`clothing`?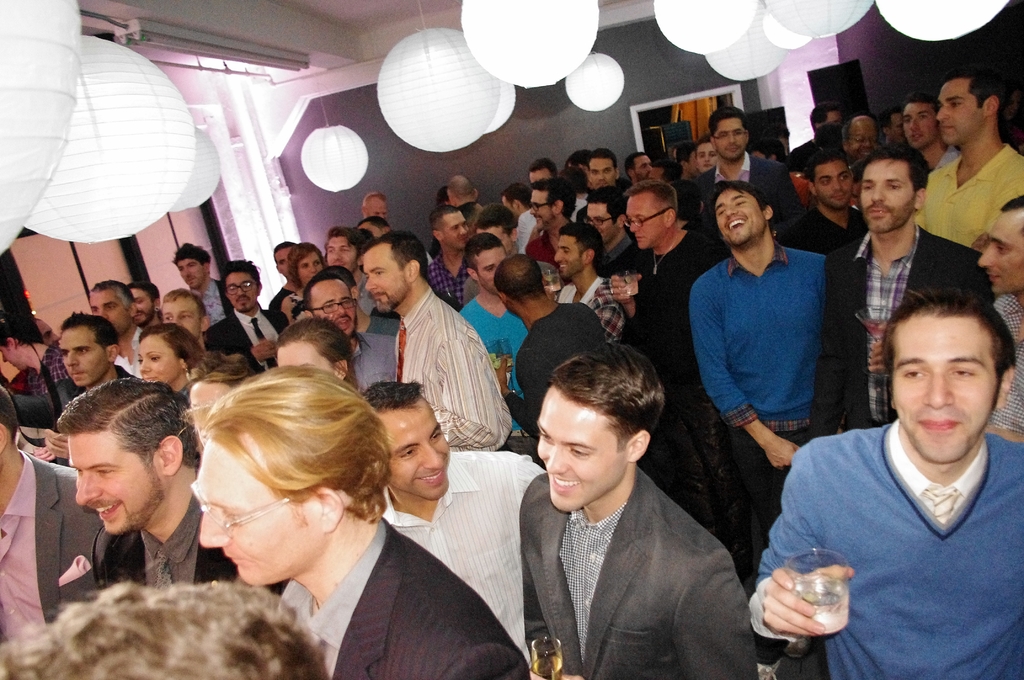
[92,497,287,585]
